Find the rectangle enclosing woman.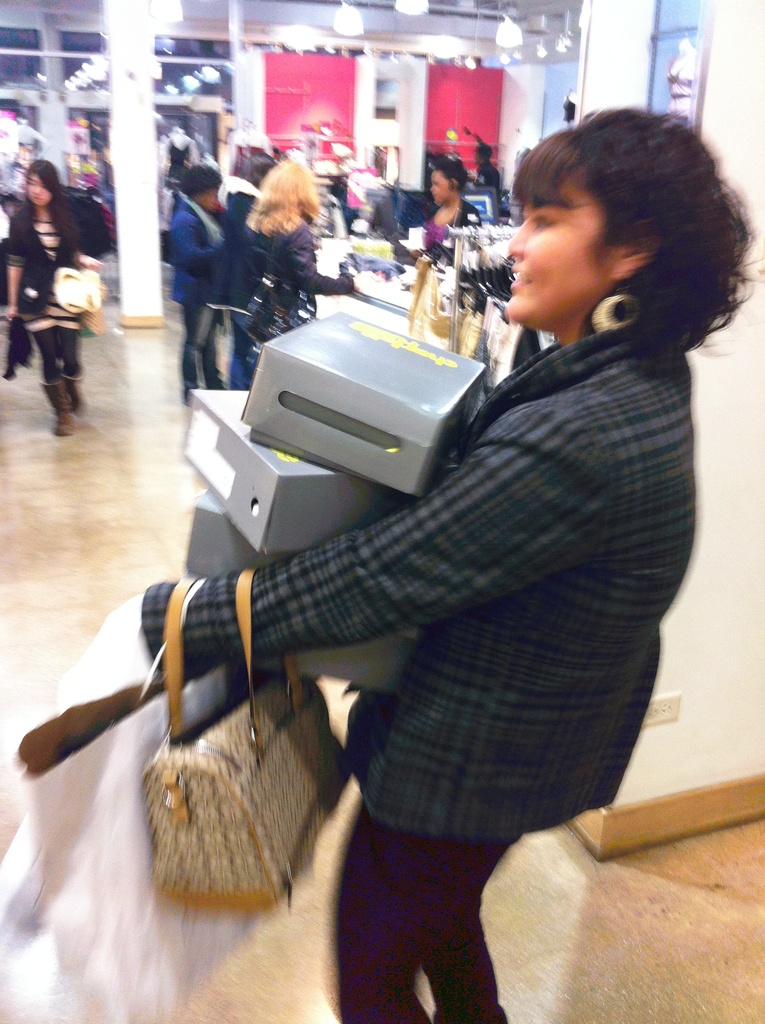
region(415, 163, 487, 246).
